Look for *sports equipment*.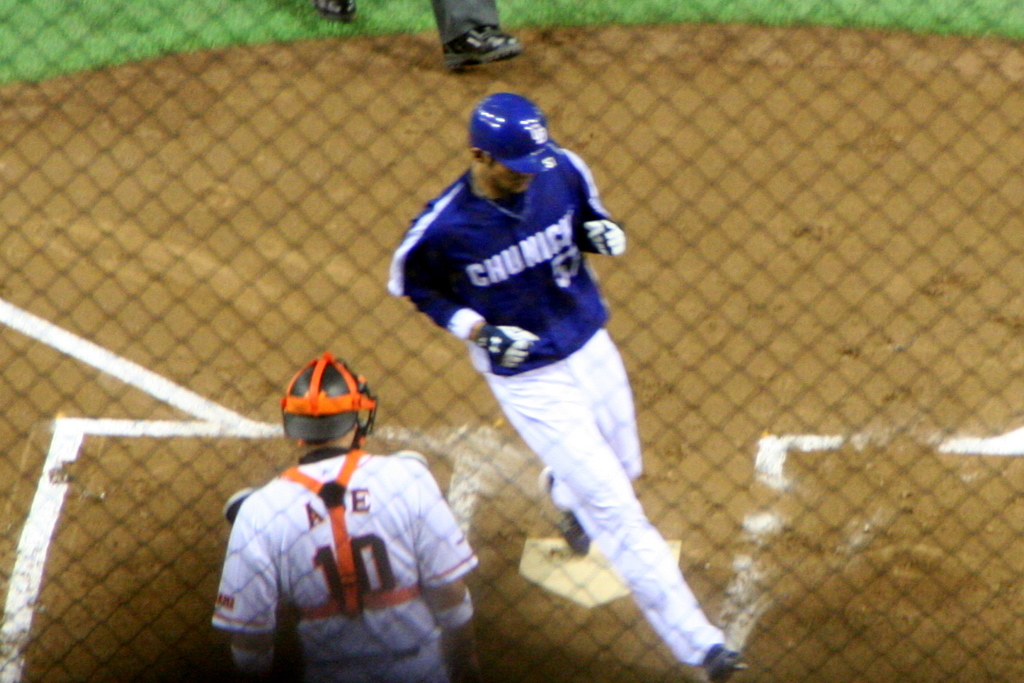
Found: [left=277, top=355, right=379, bottom=444].
